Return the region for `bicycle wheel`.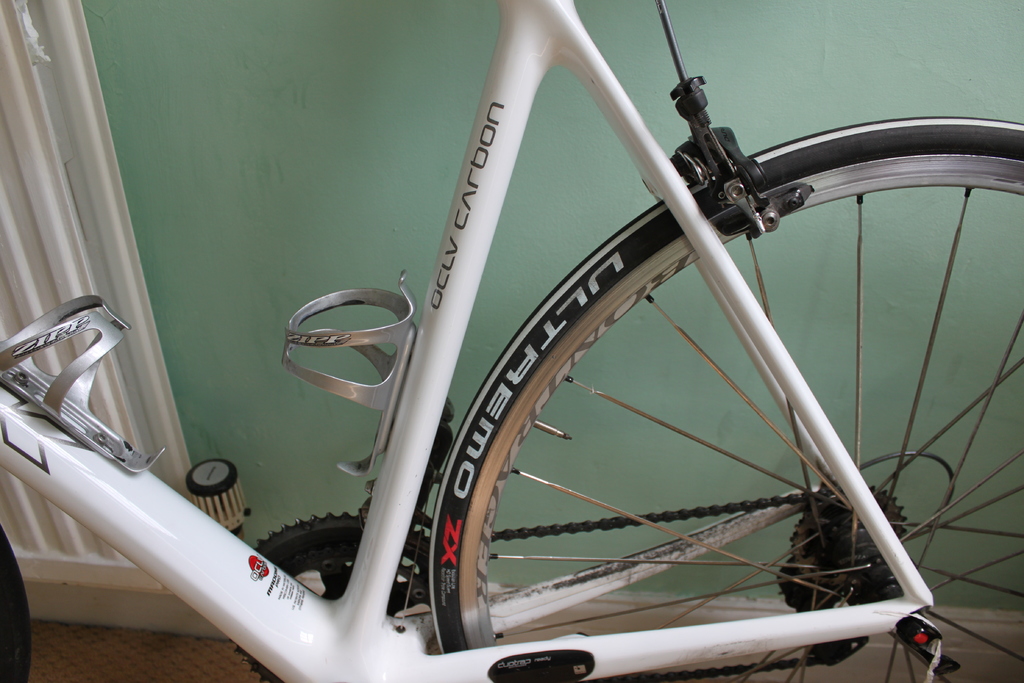
l=429, t=117, r=1023, b=682.
